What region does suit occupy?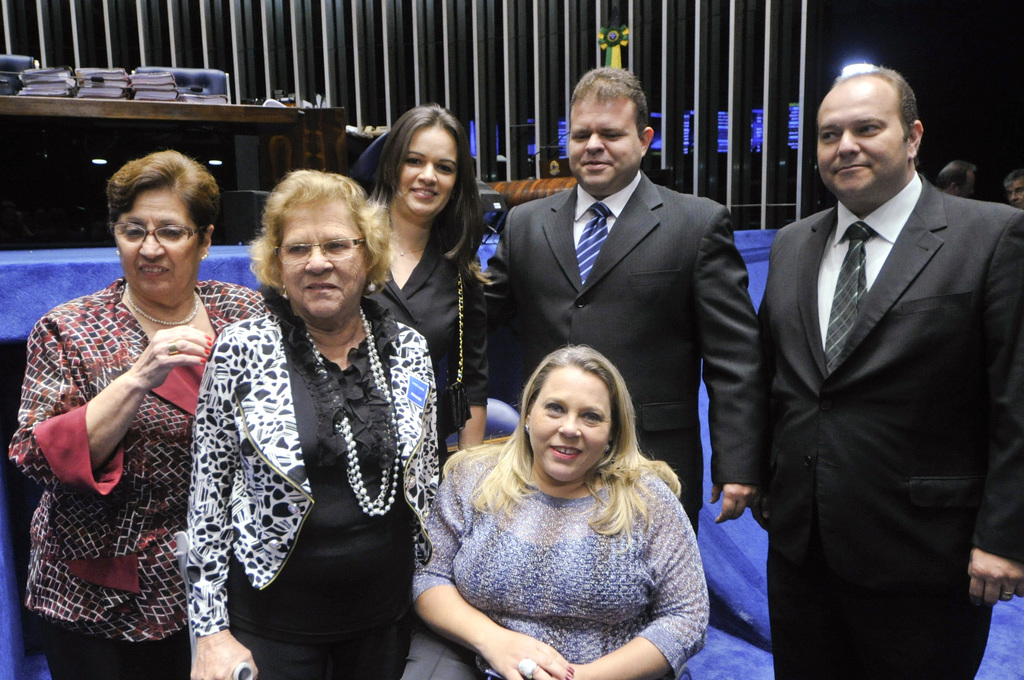
x1=489 y1=106 x2=765 y2=480.
